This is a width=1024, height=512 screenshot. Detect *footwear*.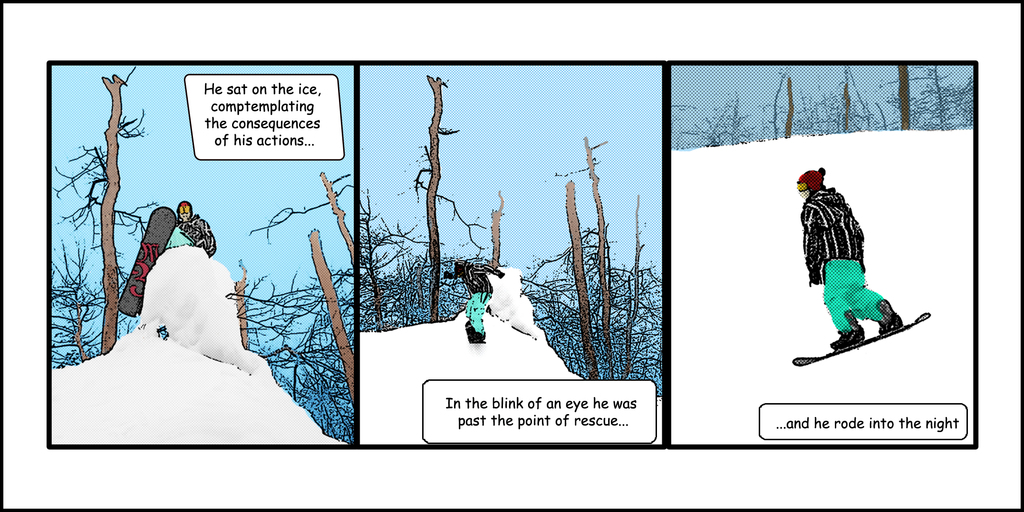
x1=829 y1=310 x2=866 y2=351.
